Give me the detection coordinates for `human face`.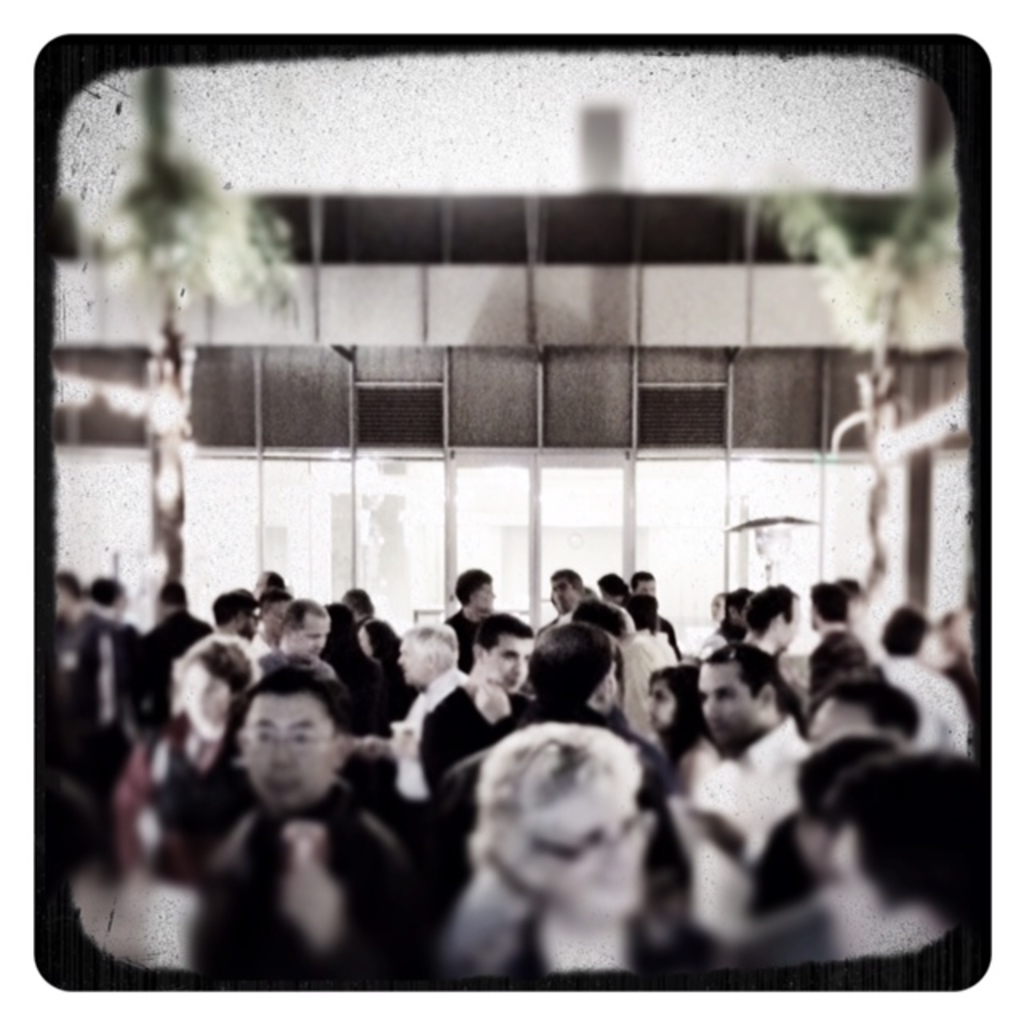
bbox=[821, 826, 885, 950].
